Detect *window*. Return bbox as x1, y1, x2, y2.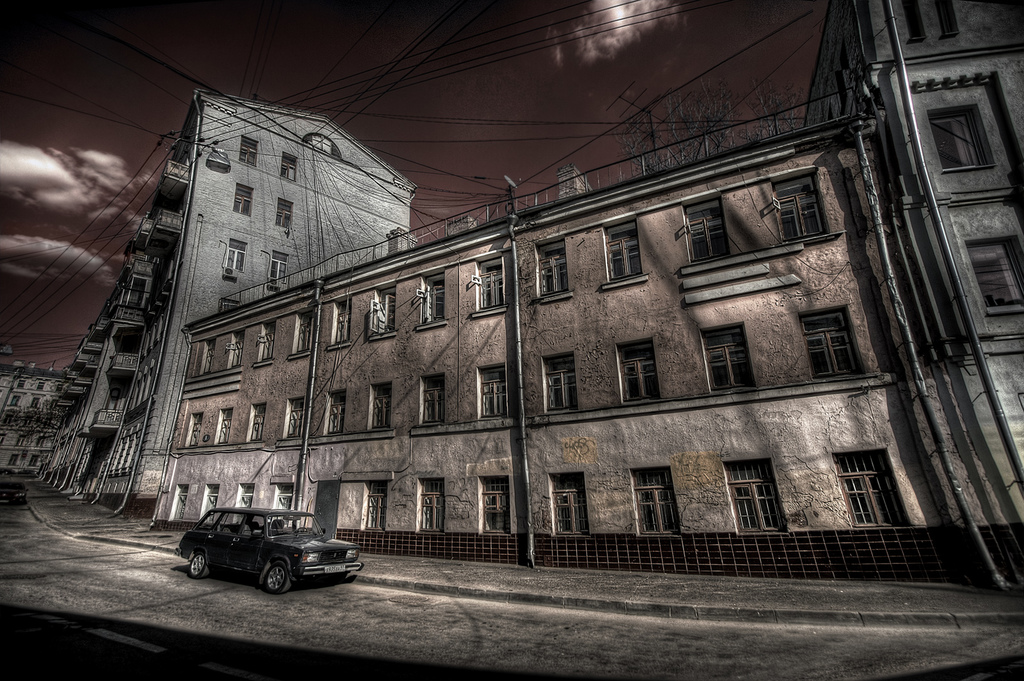
423, 376, 447, 424.
